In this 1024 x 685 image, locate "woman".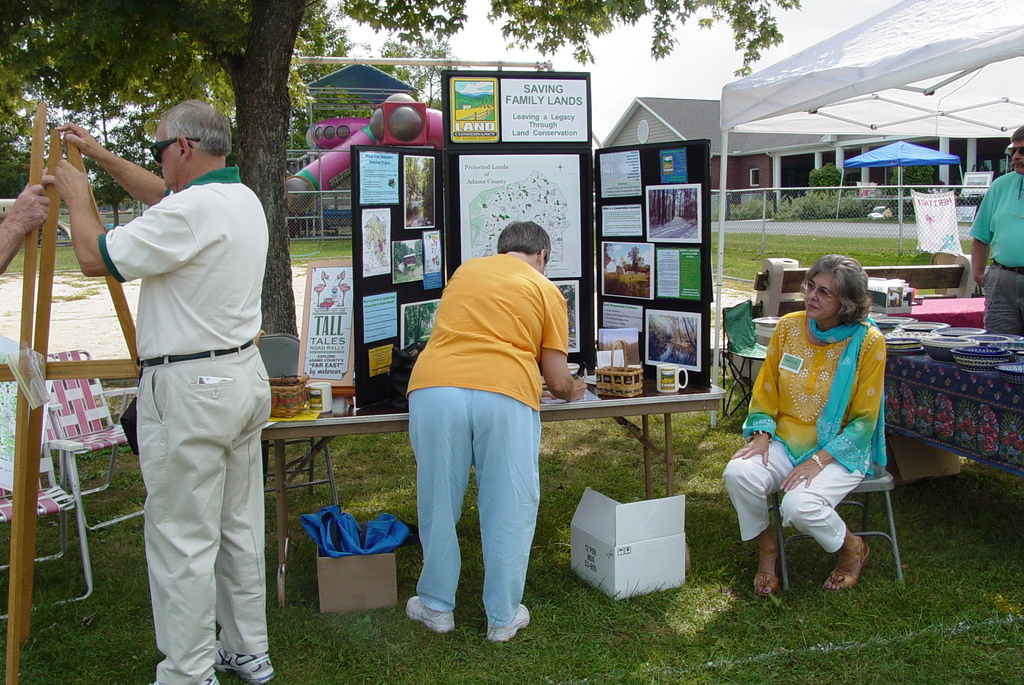
Bounding box: l=721, t=250, r=901, b=599.
